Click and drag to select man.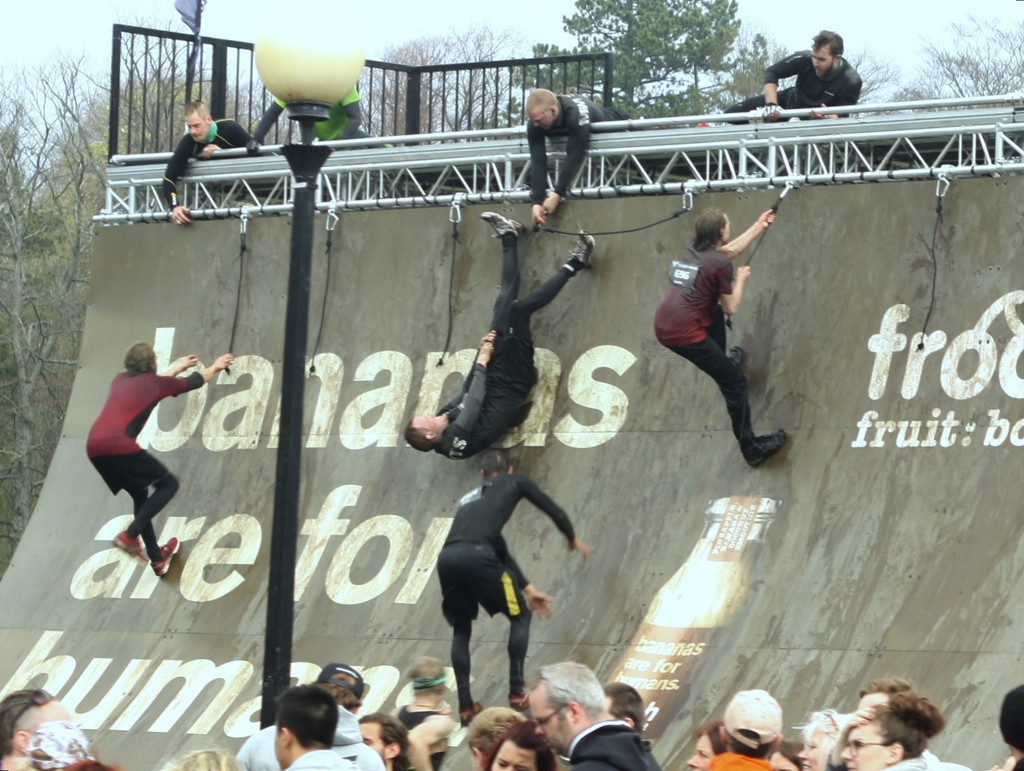
Selection: 246, 84, 389, 161.
